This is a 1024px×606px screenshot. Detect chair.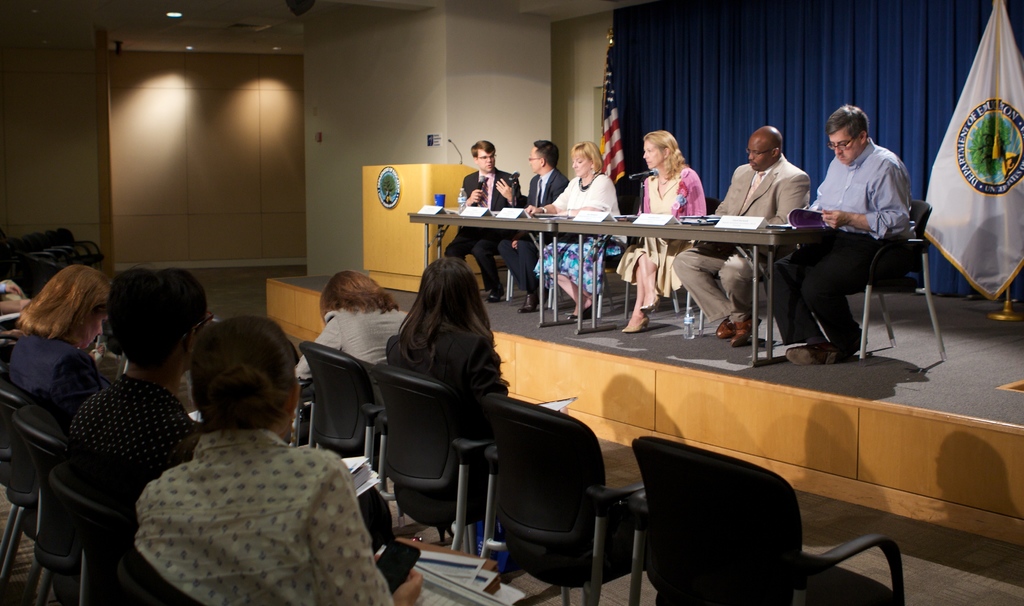
<region>551, 187, 640, 326</region>.
